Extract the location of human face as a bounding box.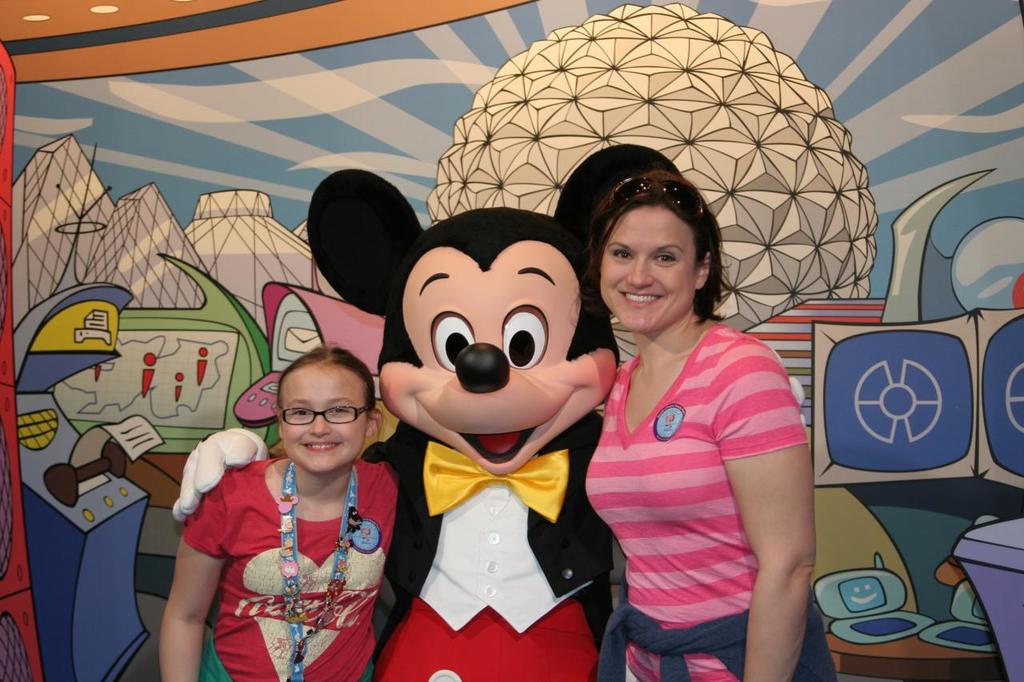
600/208/692/330.
